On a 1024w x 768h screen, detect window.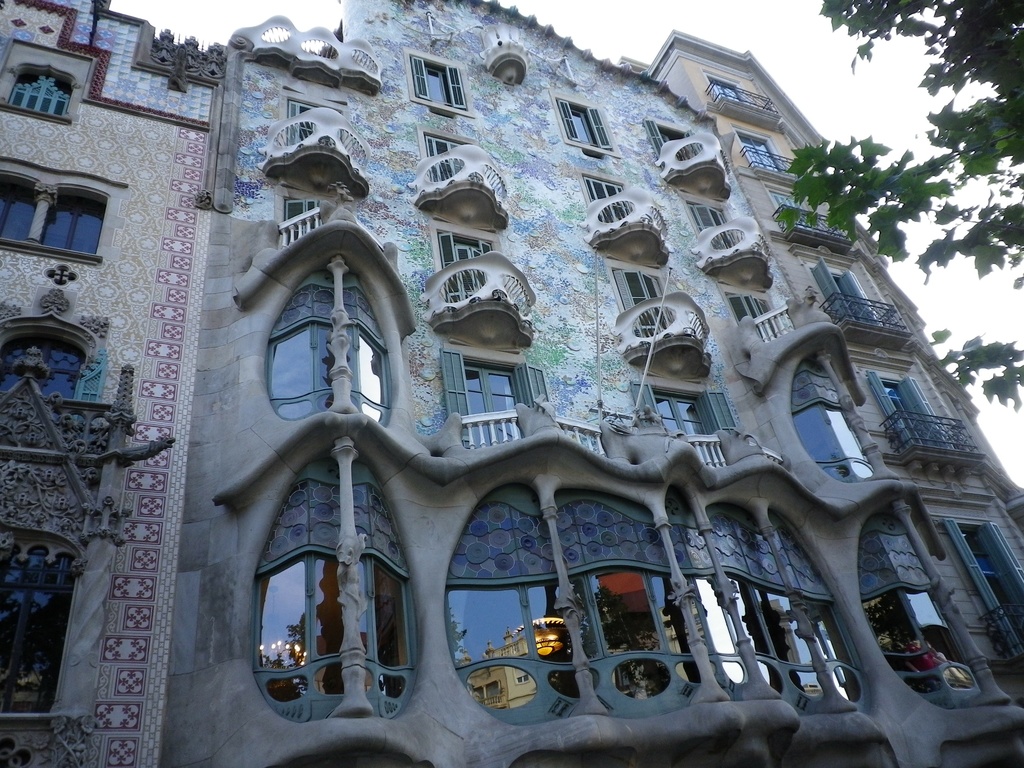
<region>0, 182, 41, 249</region>.
